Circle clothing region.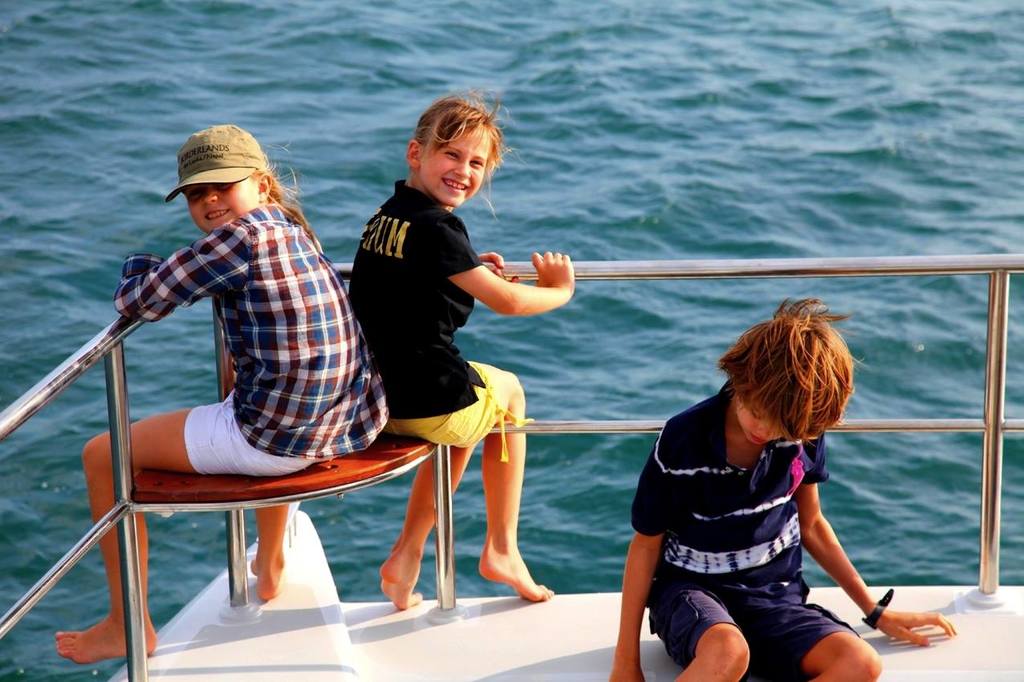
Region: 643:378:858:681.
